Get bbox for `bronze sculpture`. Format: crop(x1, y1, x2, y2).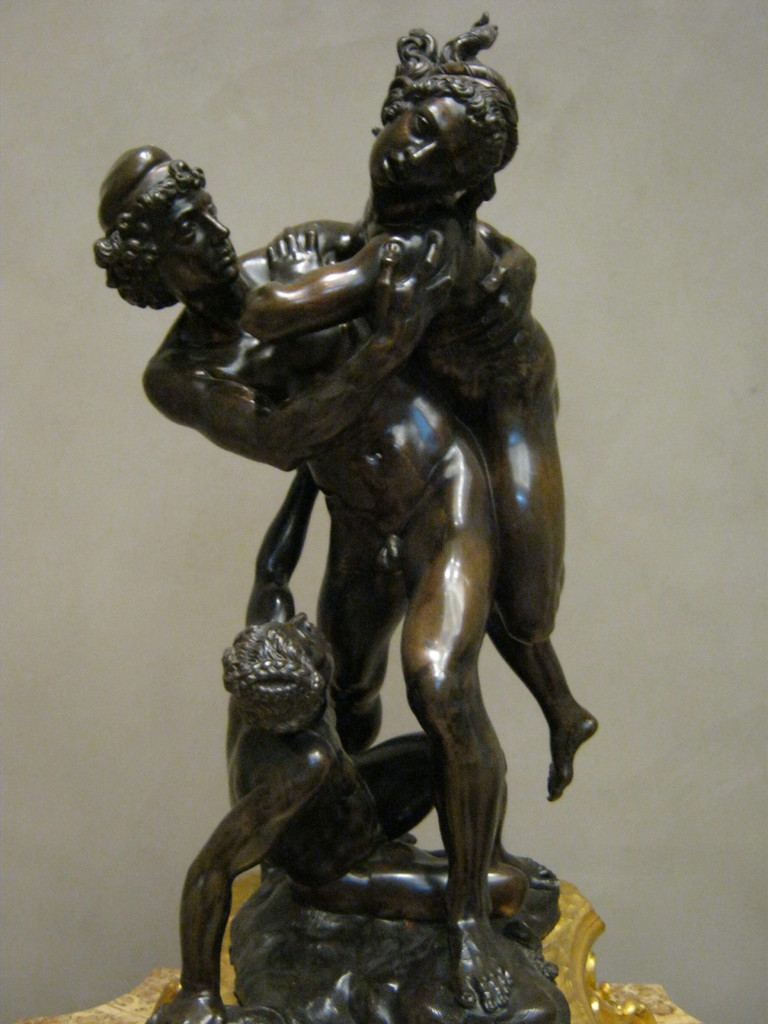
crop(136, 11, 594, 1023).
